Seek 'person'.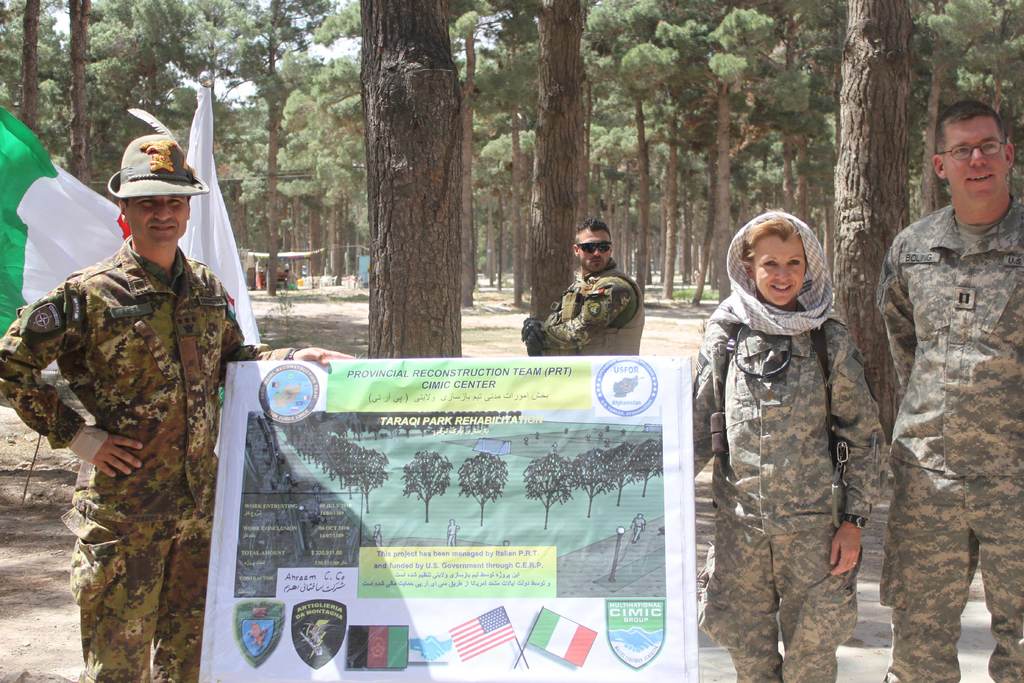
[left=689, top=210, right=888, bottom=682].
